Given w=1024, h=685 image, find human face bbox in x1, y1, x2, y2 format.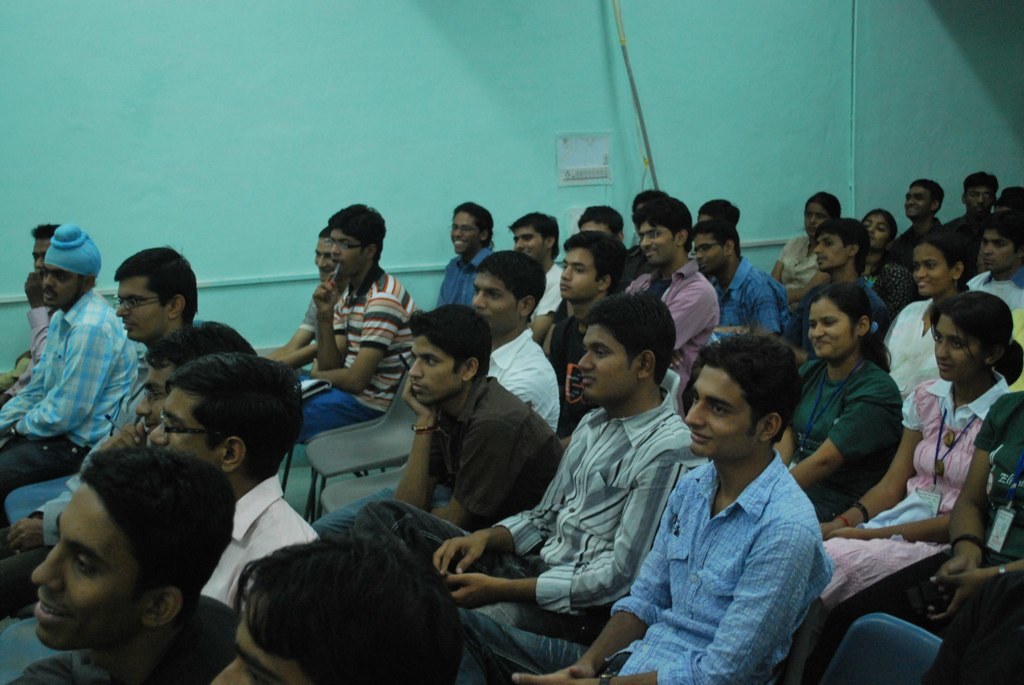
312, 237, 337, 278.
